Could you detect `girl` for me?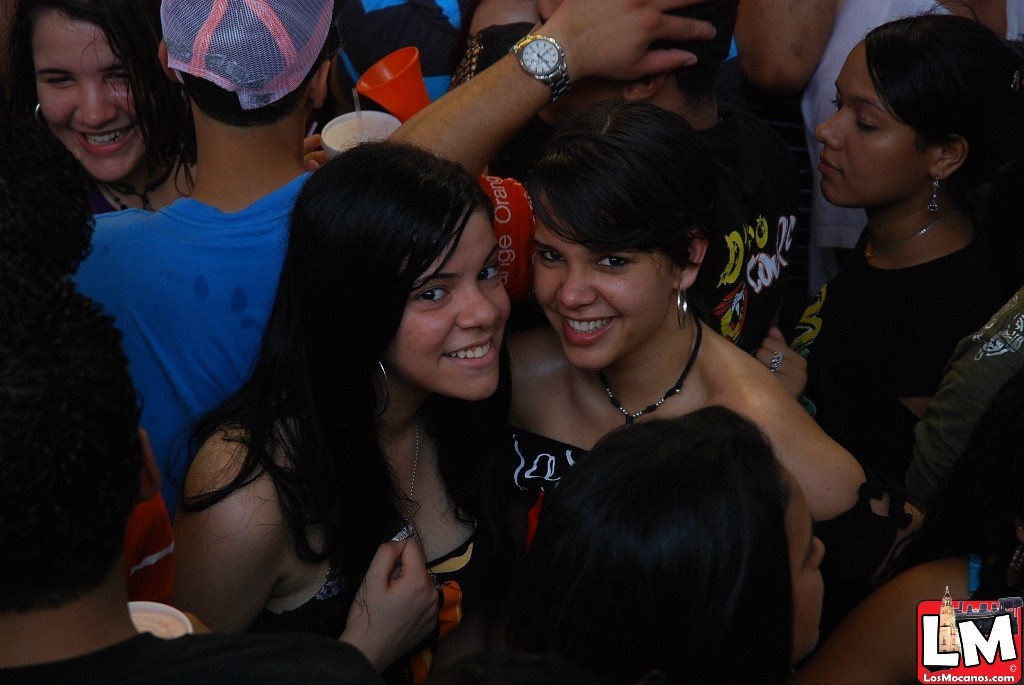
Detection result: box=[460, 404, 829, 684].
